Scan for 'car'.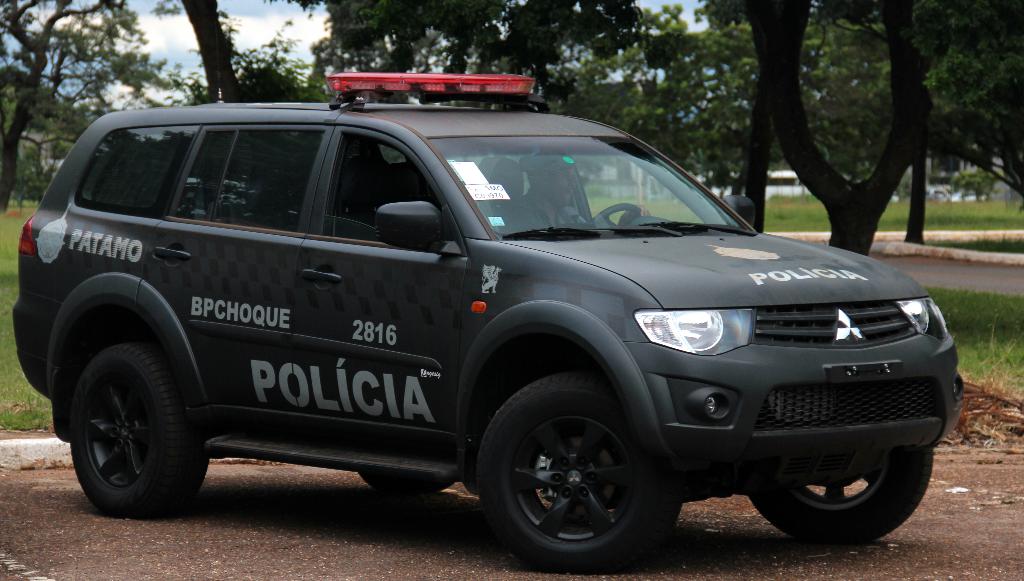
Scan result: {"x1": 925, "y1": 186, "x2": 952, "y2": 198}.
